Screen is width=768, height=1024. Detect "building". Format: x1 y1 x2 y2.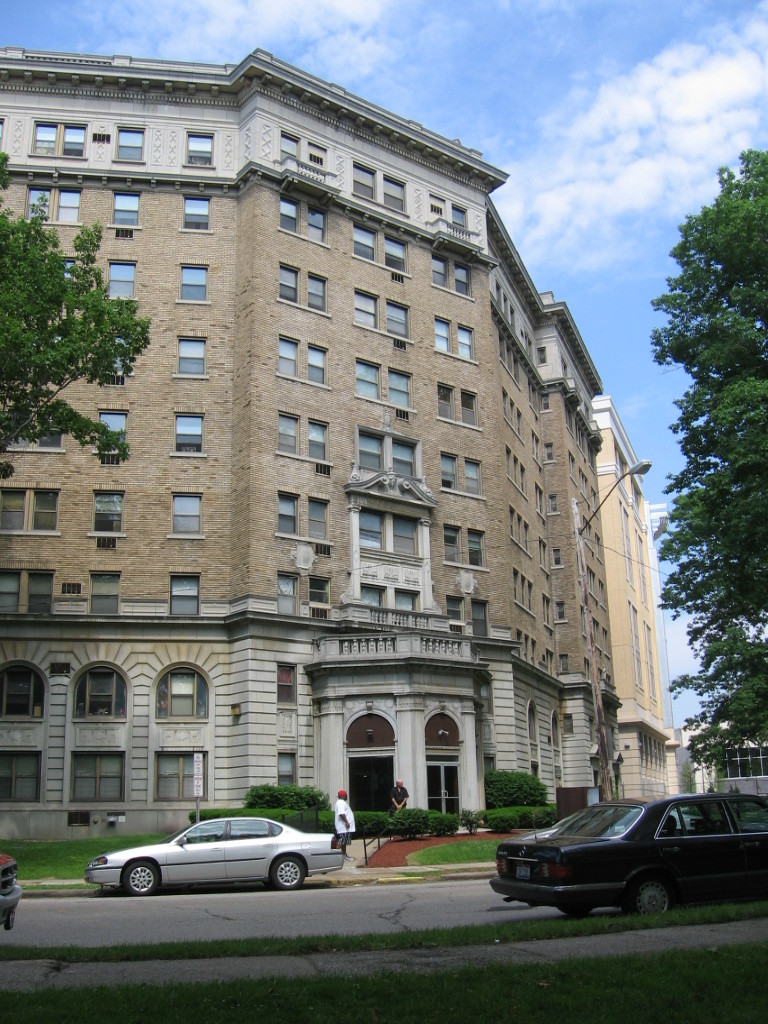
0 47 686 860.
